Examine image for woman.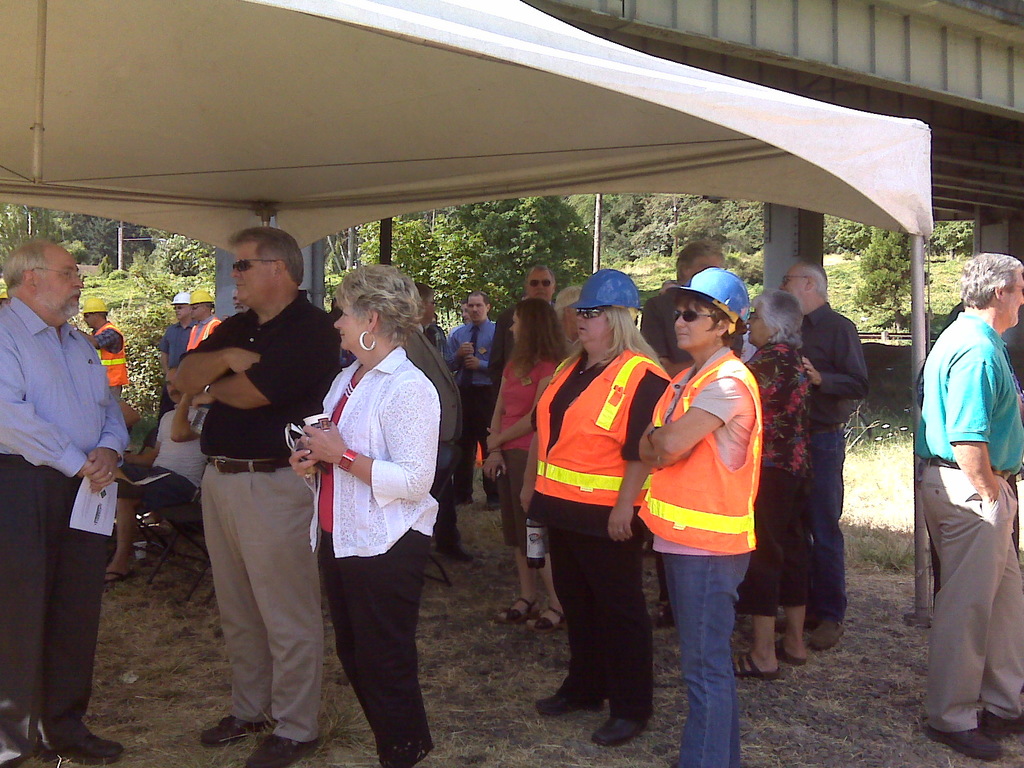
Examination result: region(291, 258, 446, 740).
